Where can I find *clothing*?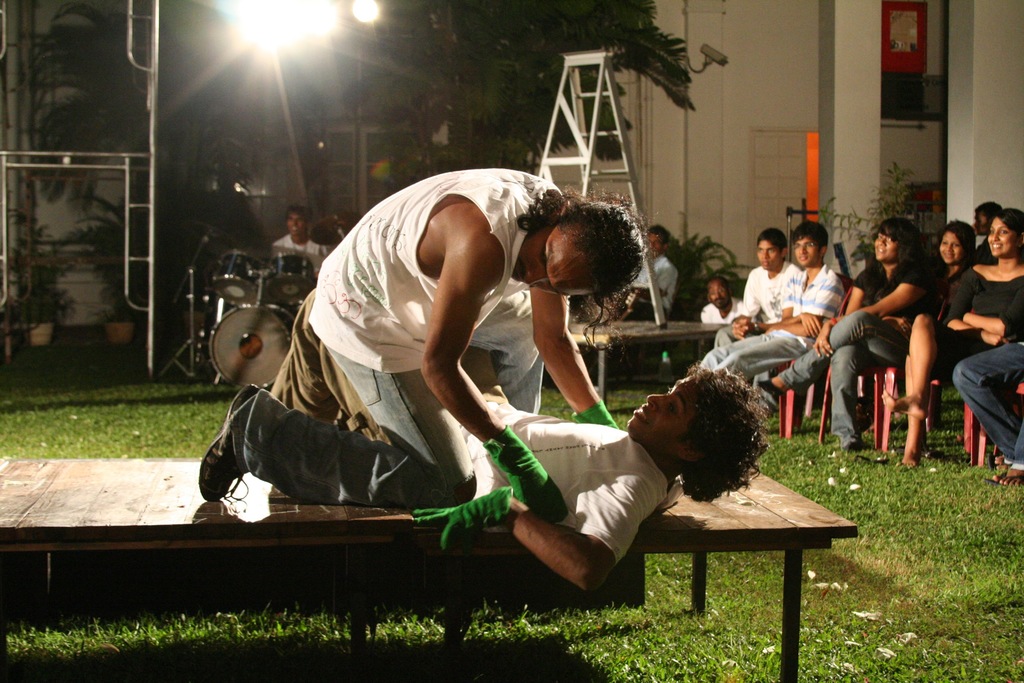
You can find it at pyautogui.locateOnScreen(625, 255, 677, 324).
